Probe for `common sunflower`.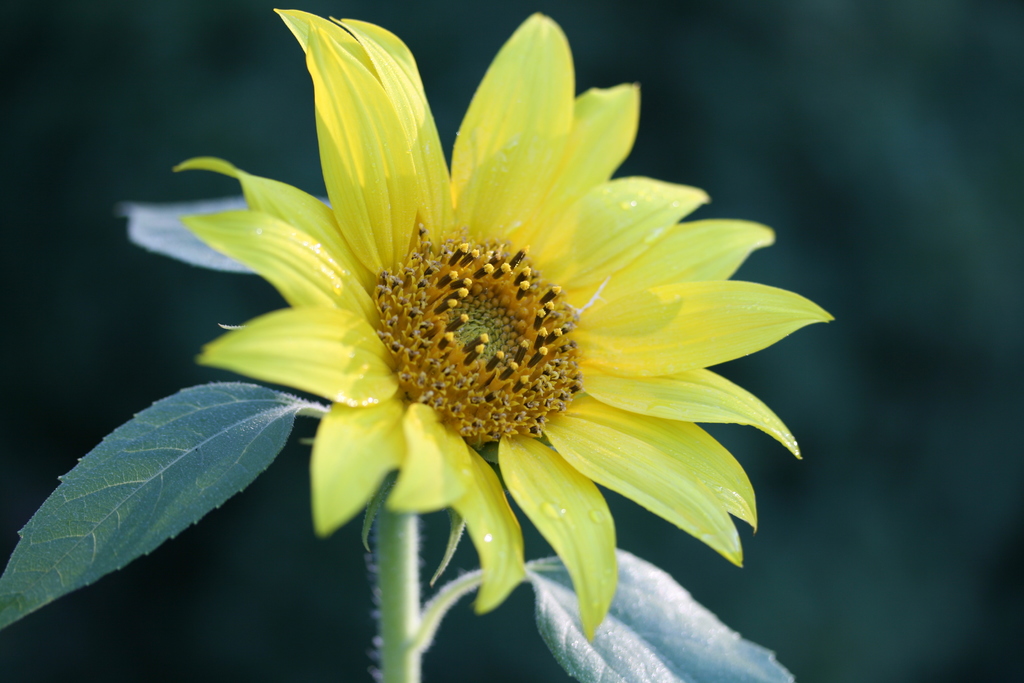
Probe result: select_region(132, 49, 849, 606).
